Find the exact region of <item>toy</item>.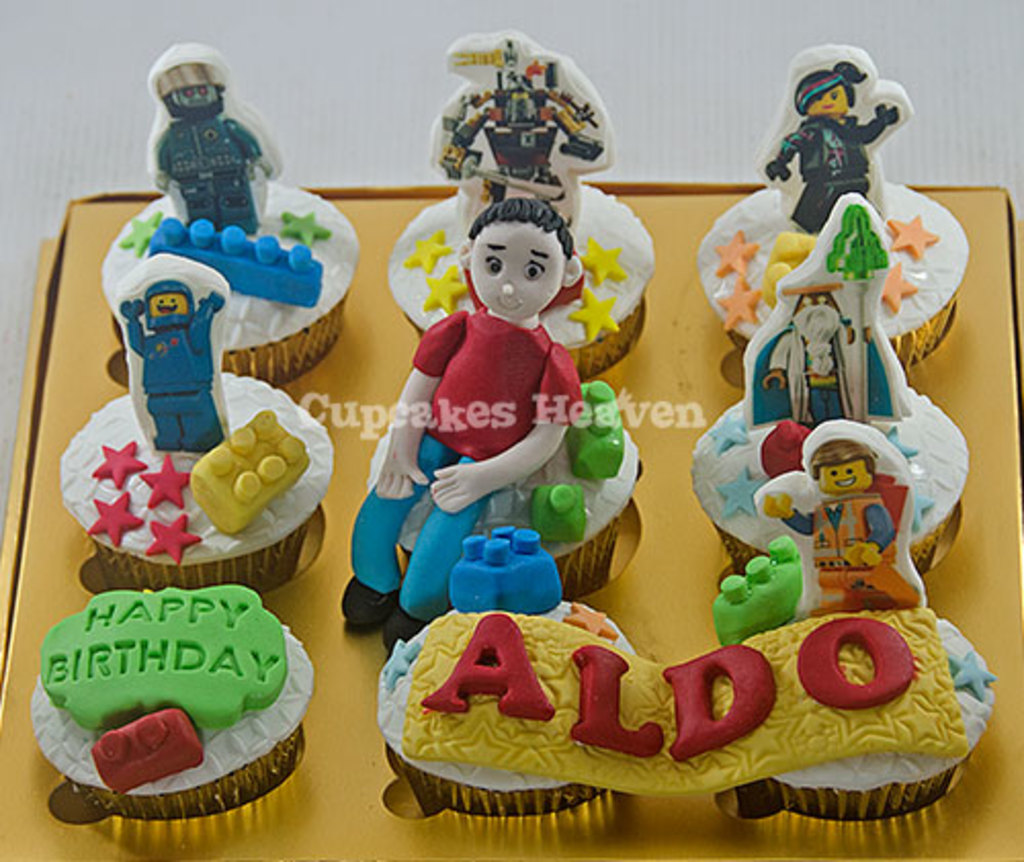
Exact region: 446,524,563,614.
